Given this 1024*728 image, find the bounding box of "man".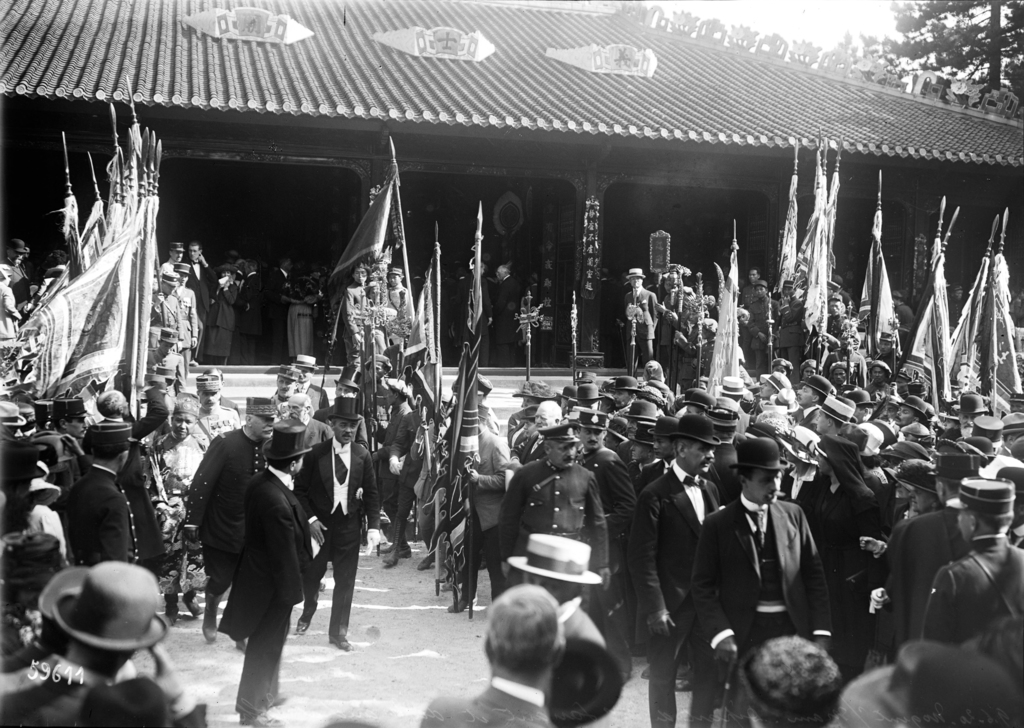
box=[890, 452, 975, 640].
